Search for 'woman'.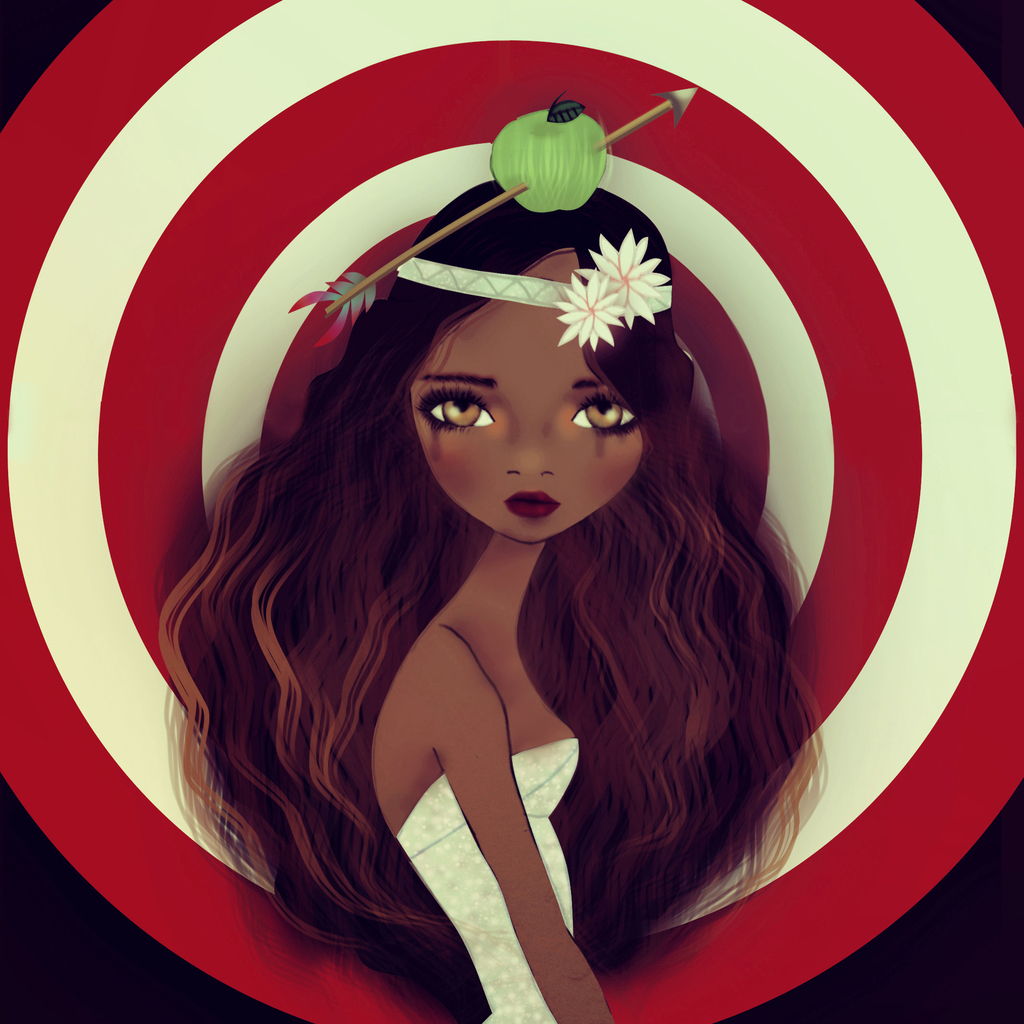
Found at (left=120, top=182, right=797, bottom=1013).
